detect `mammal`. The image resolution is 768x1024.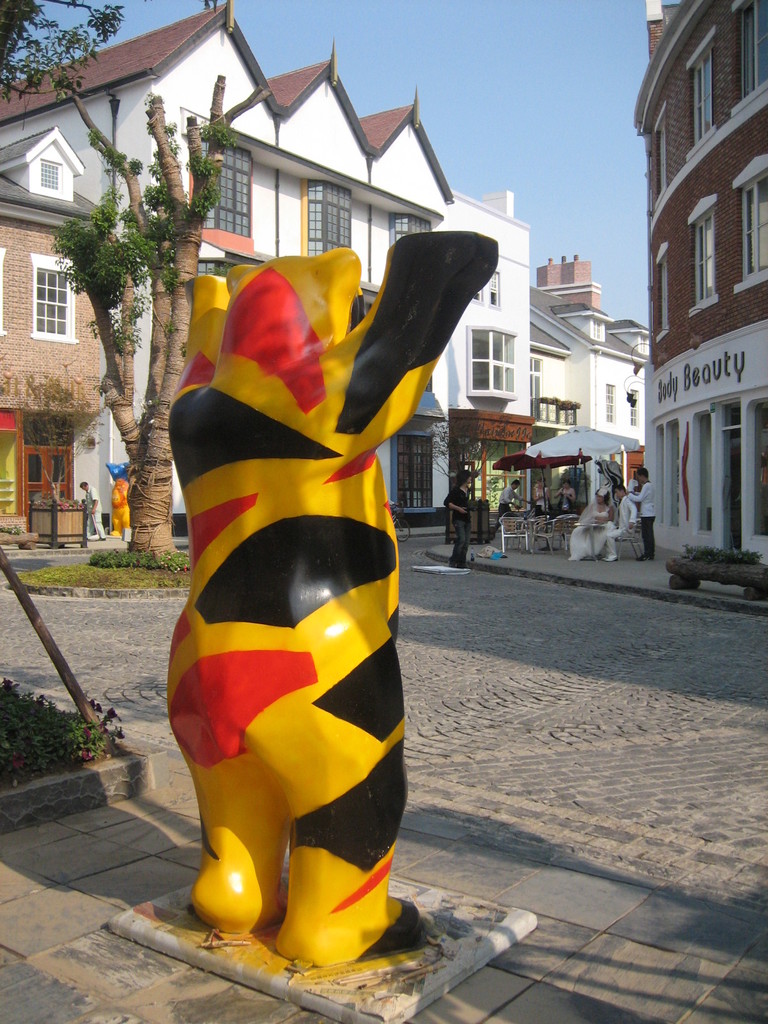
{"left": 113, "top": 474, "right": 135, "bottom": 536}.
